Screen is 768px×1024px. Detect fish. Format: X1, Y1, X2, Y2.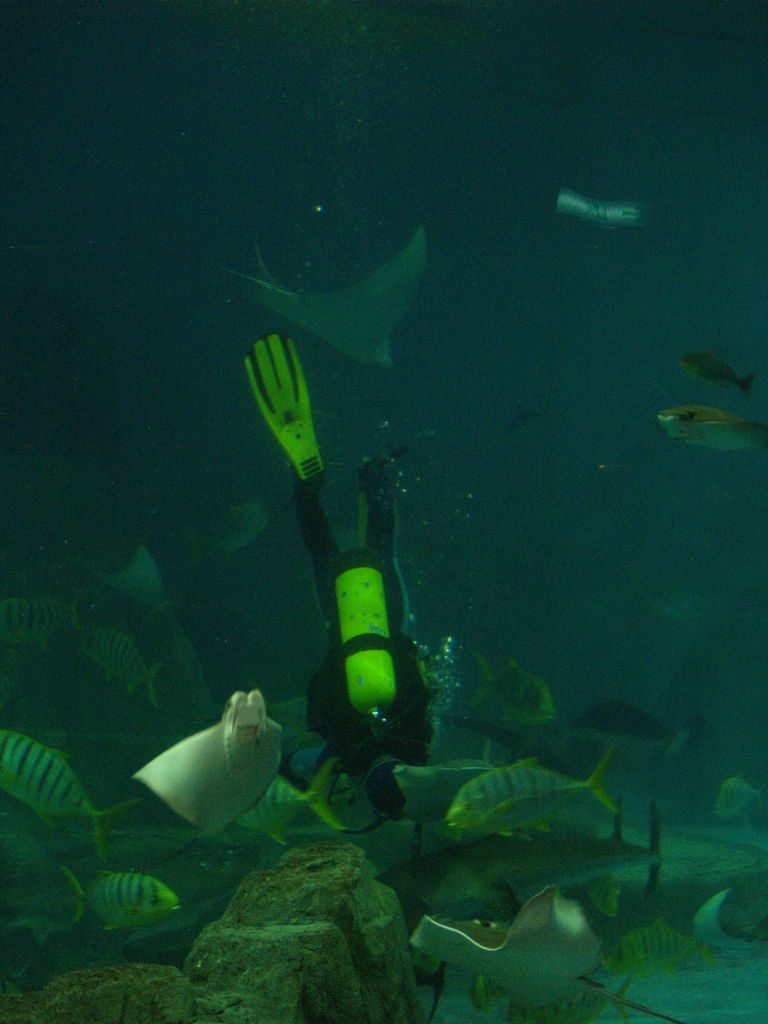
408, 875, 681, 1023.
